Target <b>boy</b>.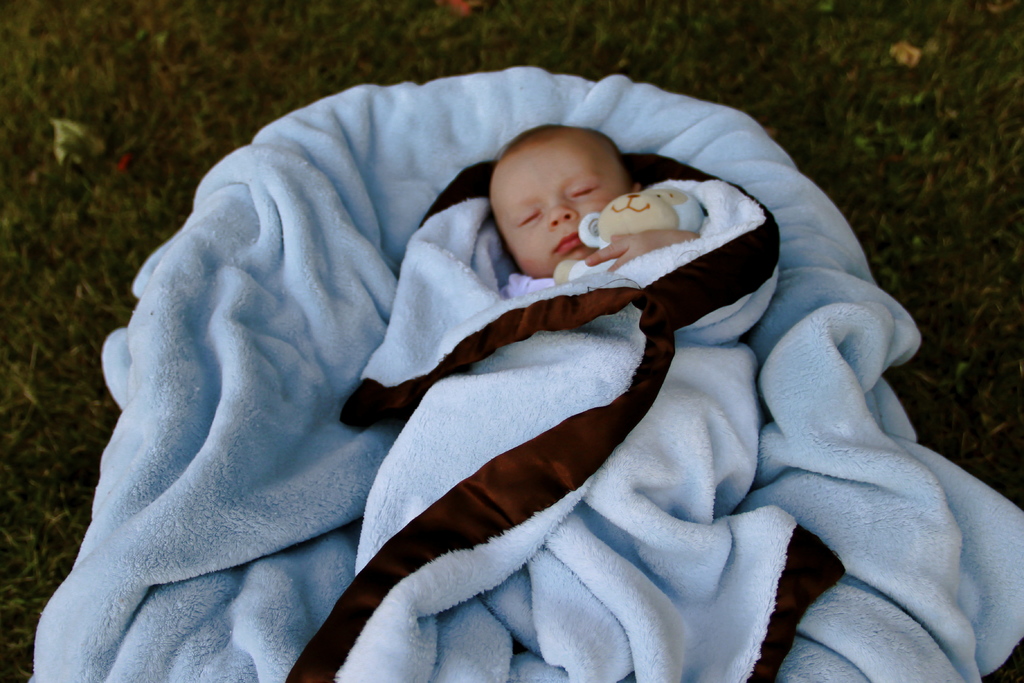
Target region: rect(489, 125, 703, 286).
